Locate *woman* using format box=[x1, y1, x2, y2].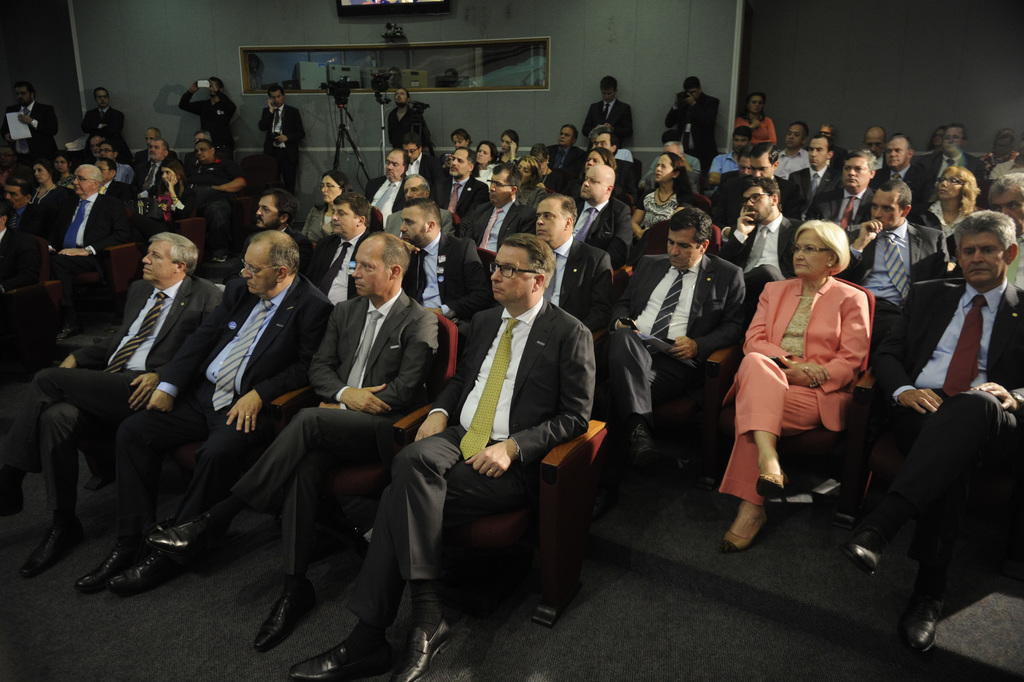
box=[736, 92, 777, 153].
